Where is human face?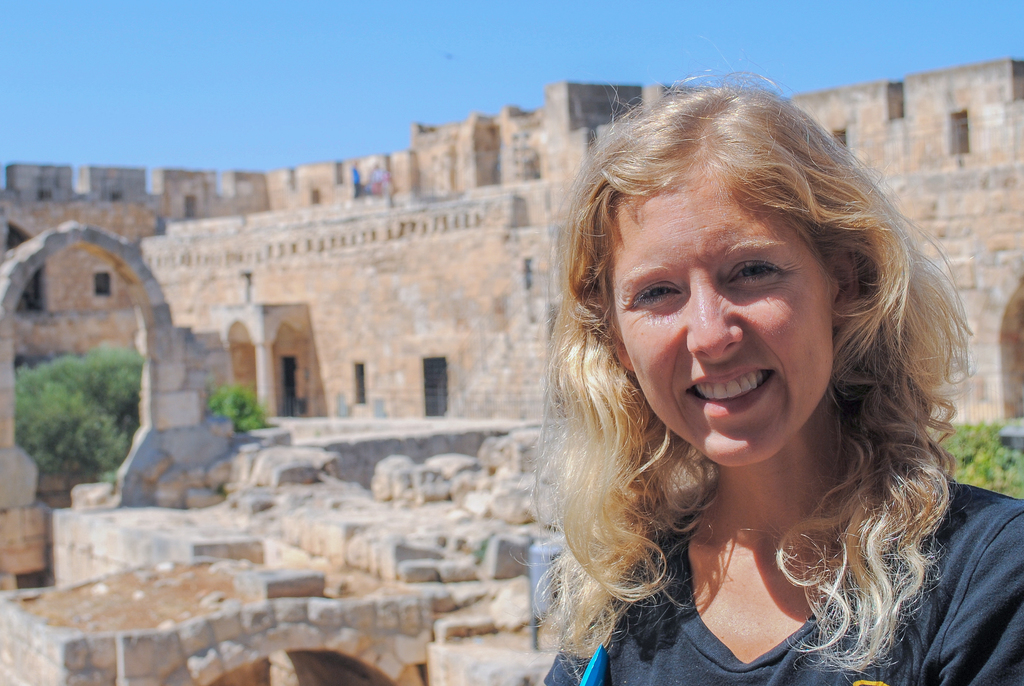
detection(612, 174, 826, 463).
